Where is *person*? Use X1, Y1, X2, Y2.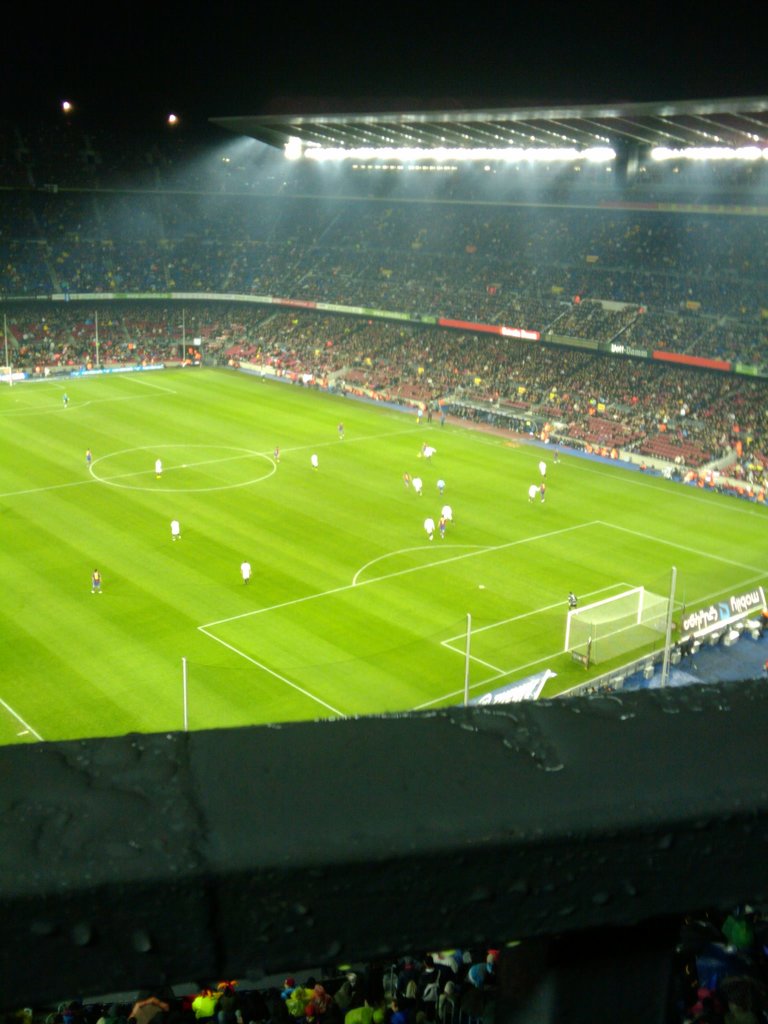
444, 505, 454, 526.
